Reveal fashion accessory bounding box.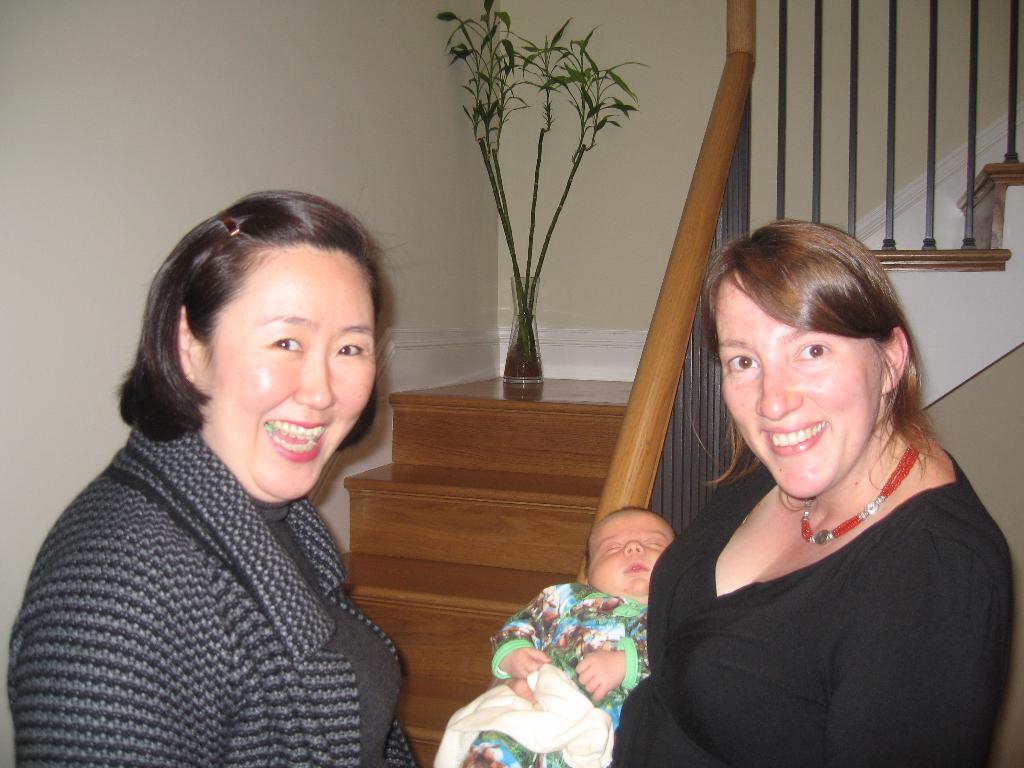
Revealed: box=[798, 441, 918, 548].
